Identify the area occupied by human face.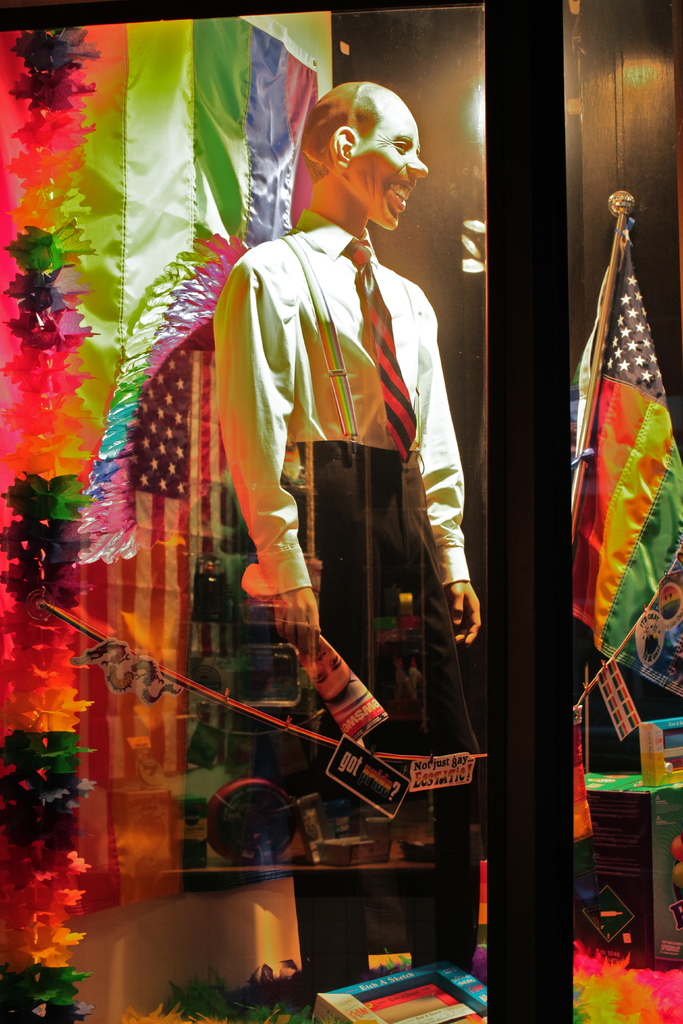
Area: [left=348, top=104, right=436, bottom=228].
